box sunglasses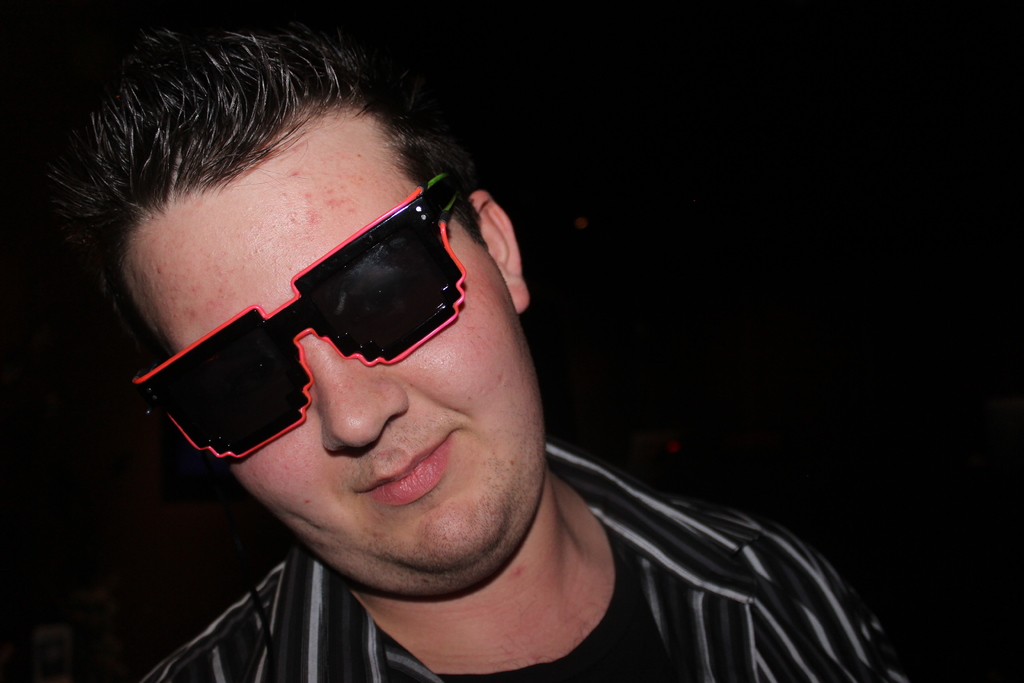
125:167:471:461
